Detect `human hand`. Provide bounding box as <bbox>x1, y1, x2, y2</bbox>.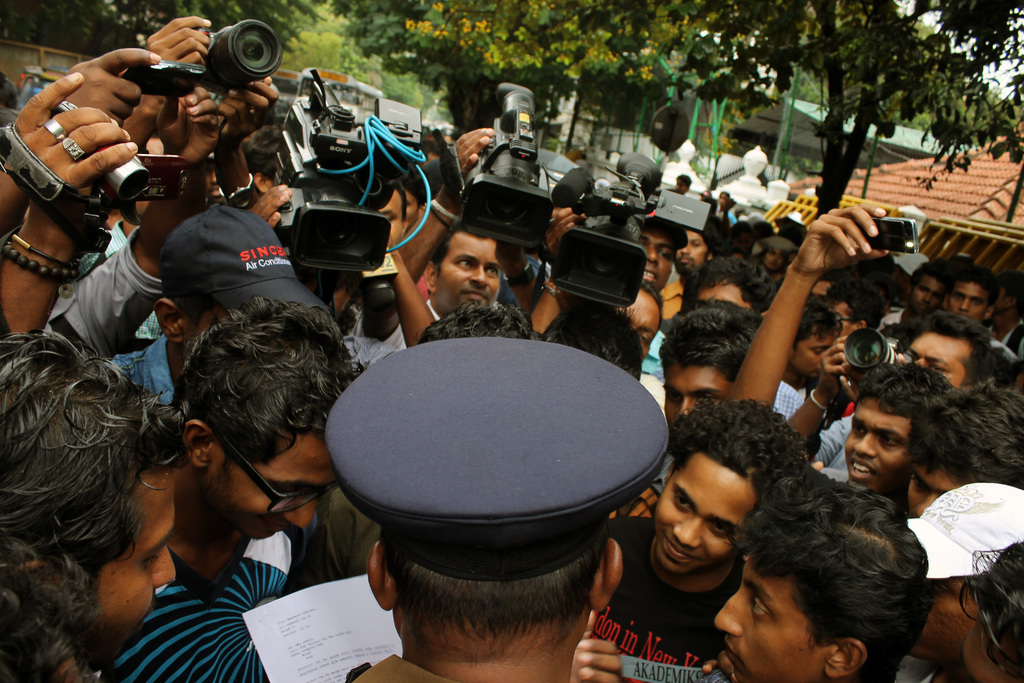
<bbox>61, 43, 164, 126</bbox>.
